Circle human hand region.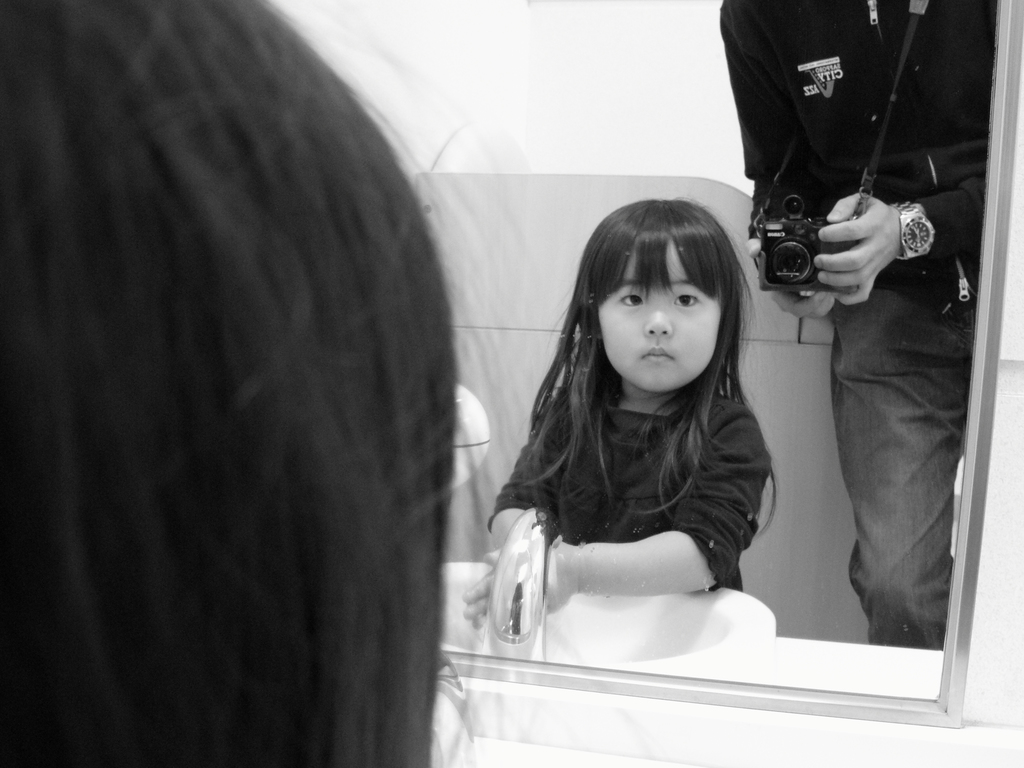
Region: bbox=(745, 239, 844, 319).
